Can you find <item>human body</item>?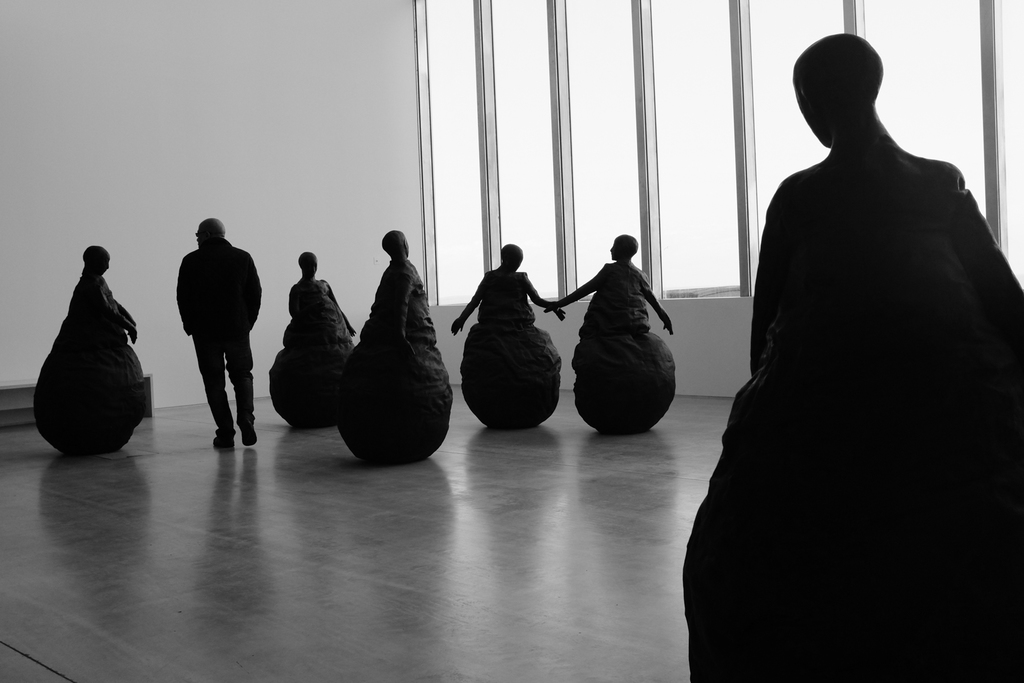
Yes, bounding box: x1=269, y1=252, x2=355, y2=426.
